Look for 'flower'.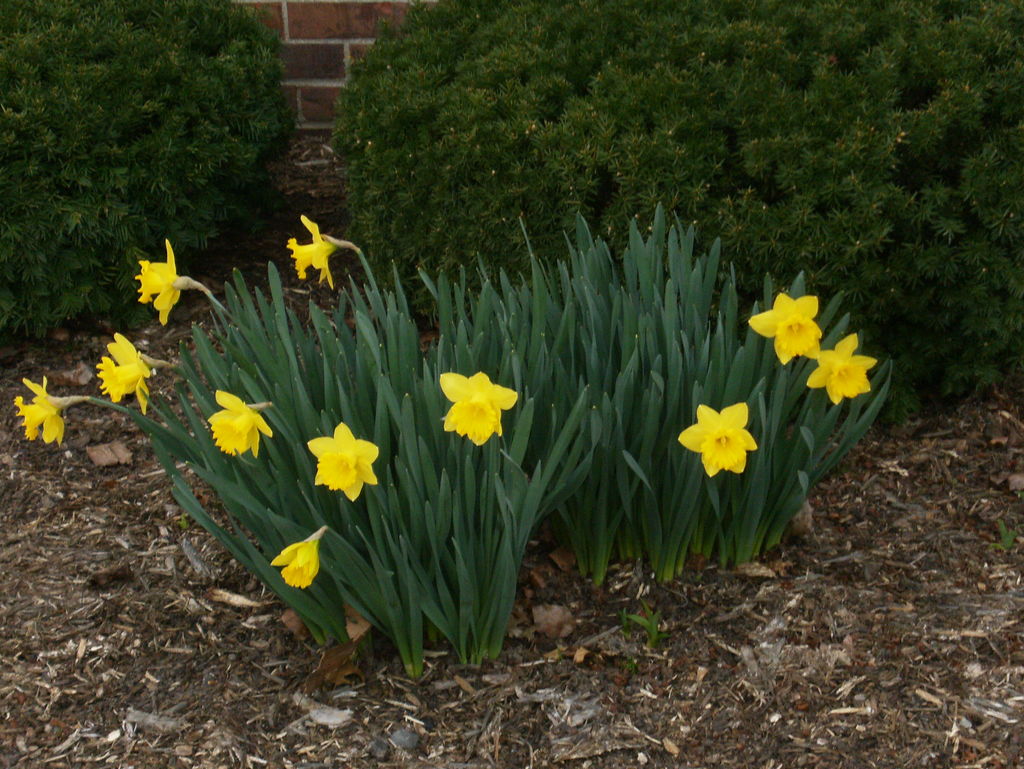
Found: (268, 534, 318, 587).
